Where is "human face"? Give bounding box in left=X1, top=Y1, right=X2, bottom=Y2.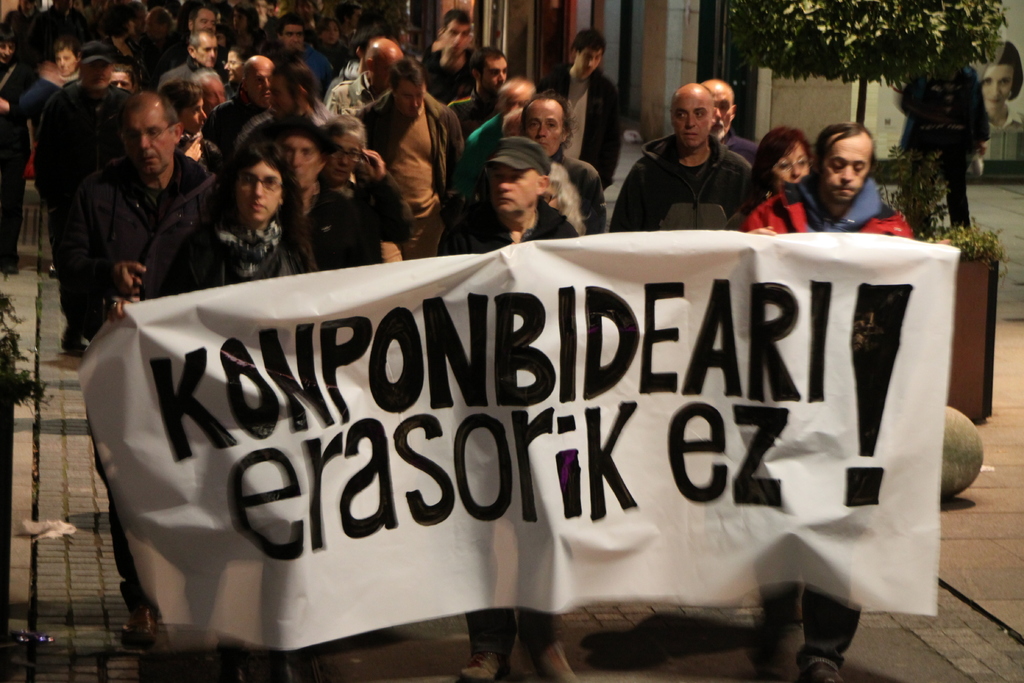
left=712, top=92, right=733, bottom=144.
